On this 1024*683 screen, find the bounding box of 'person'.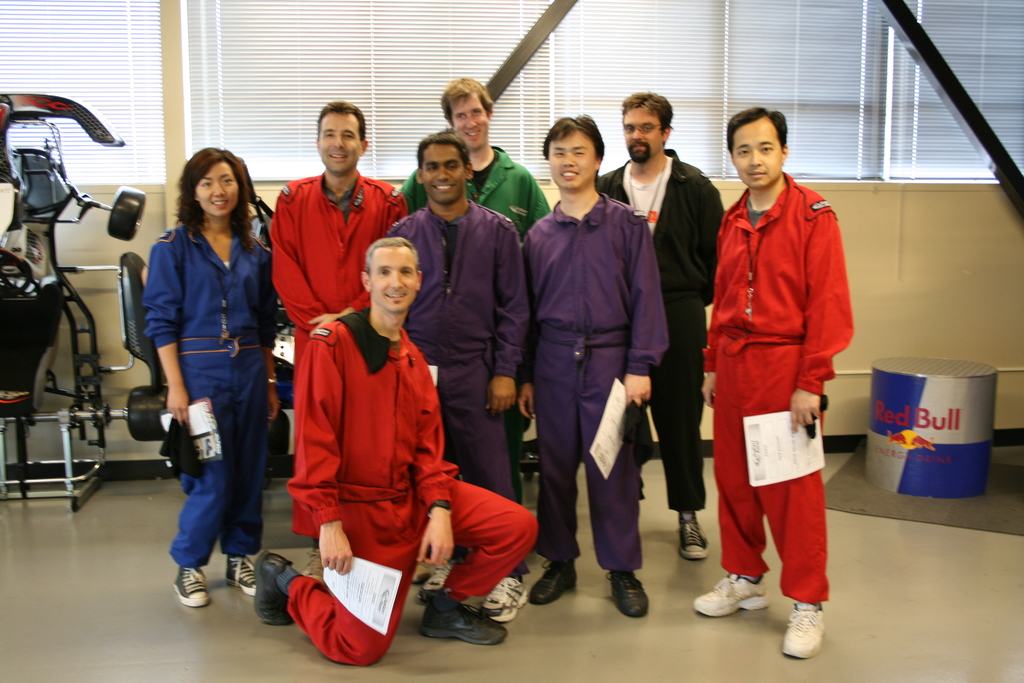
Bounding box: 268/98/410/585.
